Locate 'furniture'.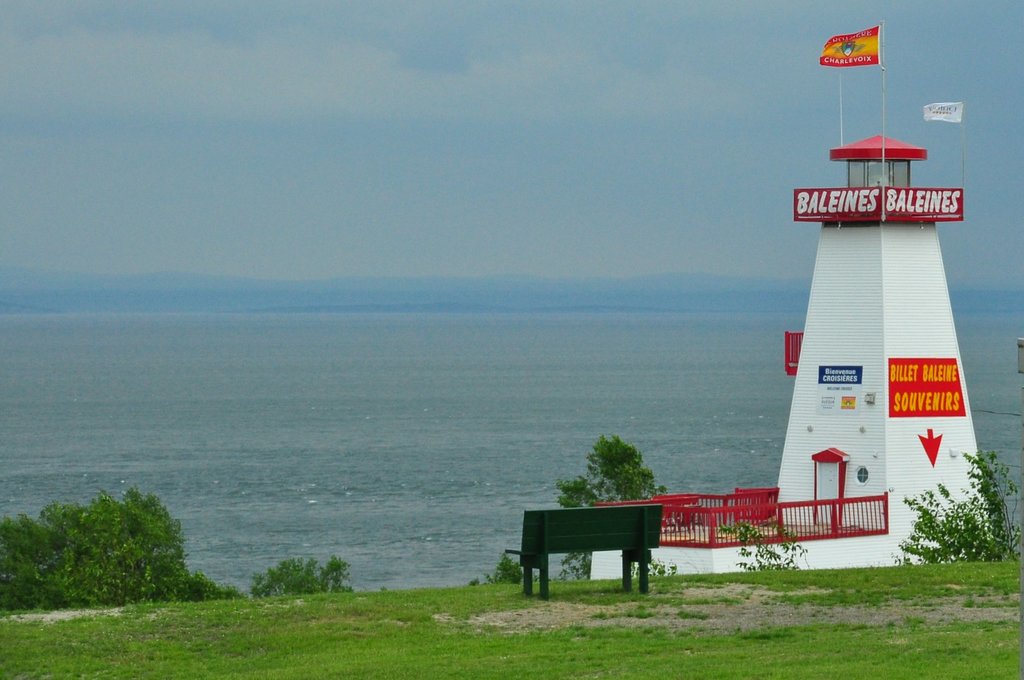
Bounding box: (left=504, top=504, right=663, bottom=596).
